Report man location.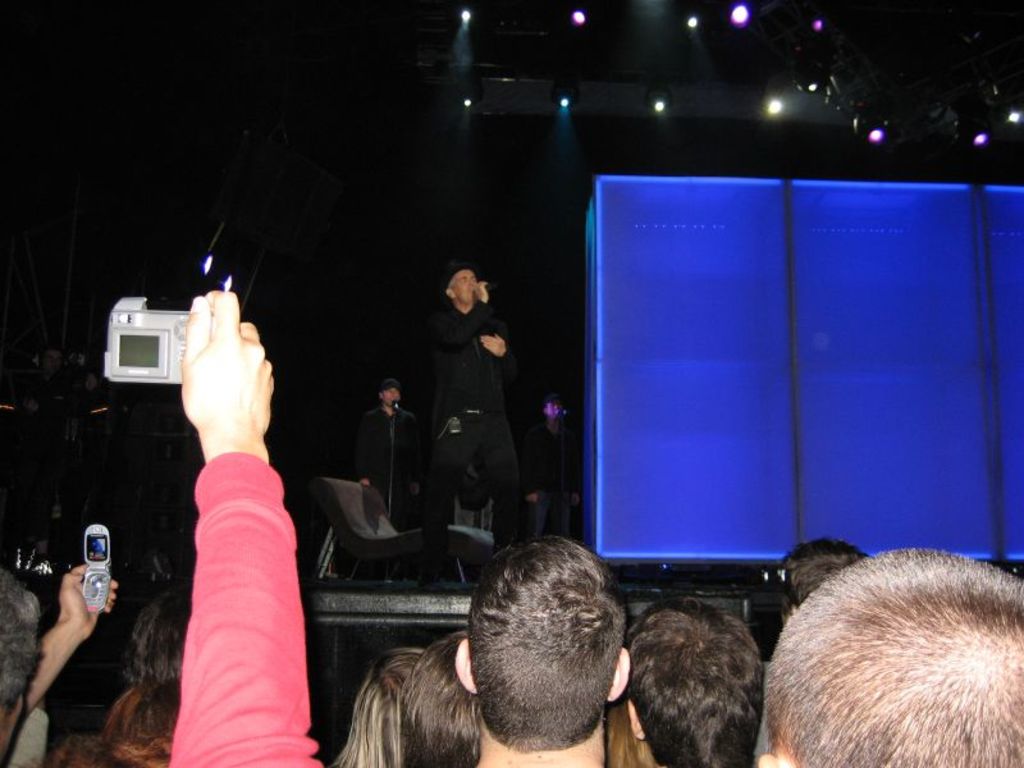
Report: region(111, 223, 340, 764).
